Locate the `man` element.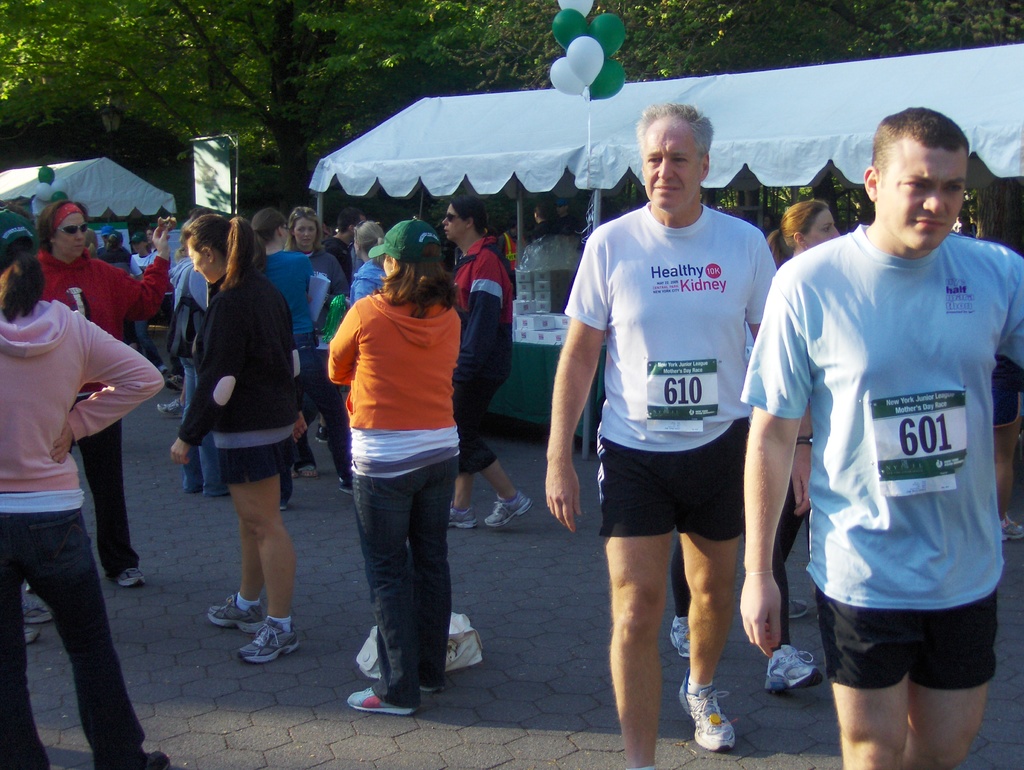
Element bbox: crop(743, 104, 1023, 769).
